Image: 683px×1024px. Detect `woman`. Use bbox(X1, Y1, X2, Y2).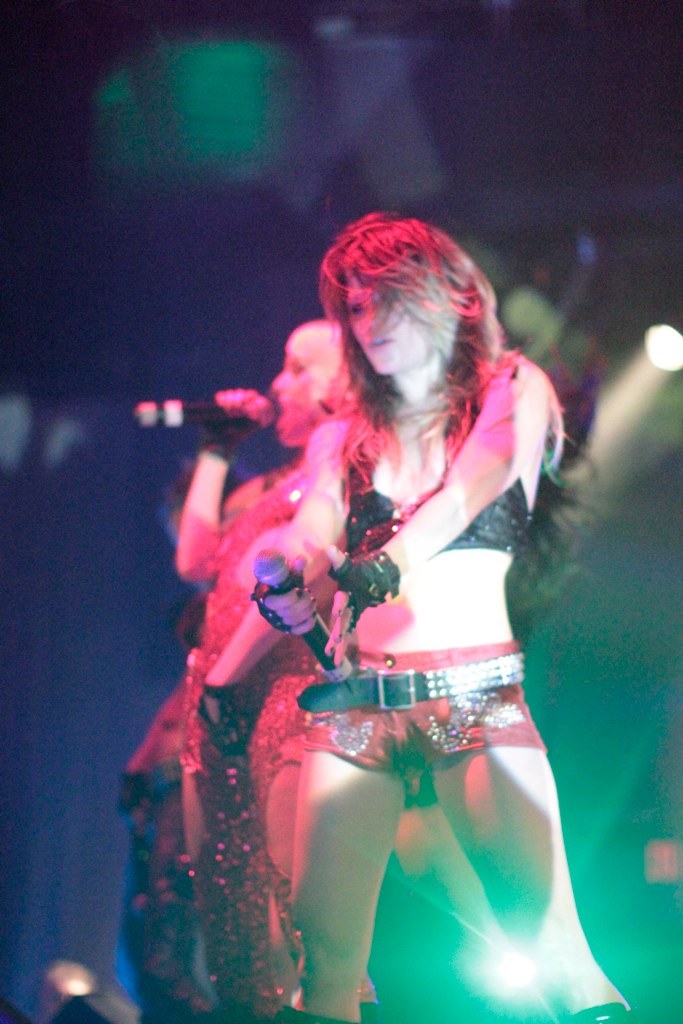
bbox(242, 200, 656, 1023).
